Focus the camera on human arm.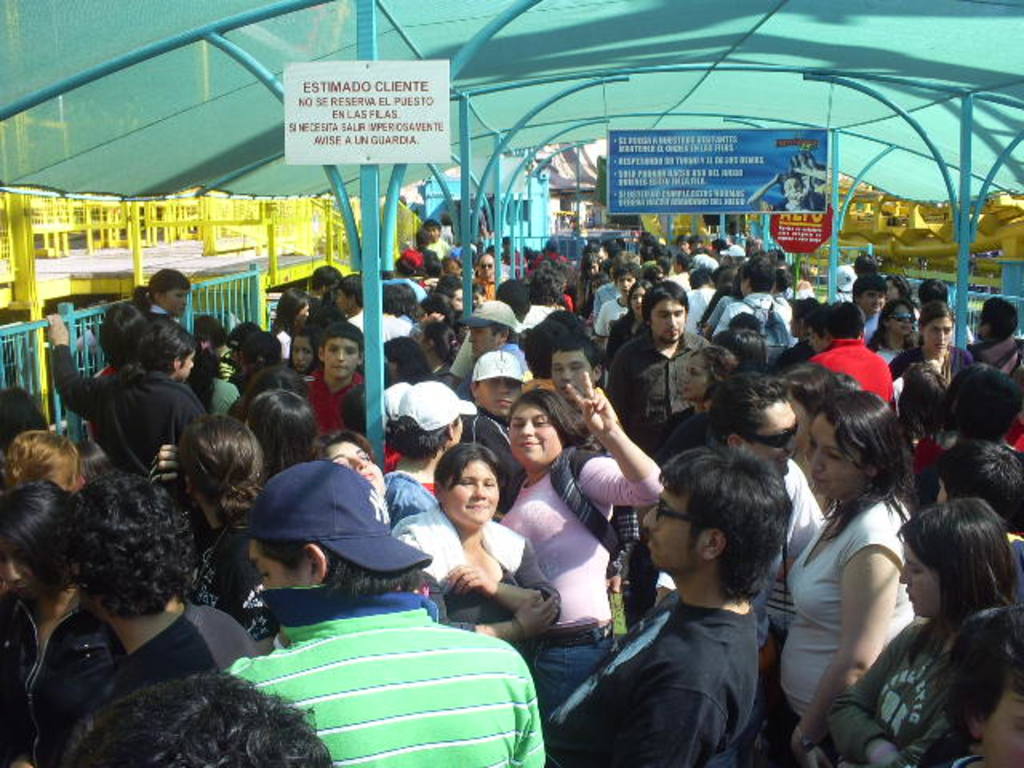
Focus region: box=[48, 312, 118, 422].
